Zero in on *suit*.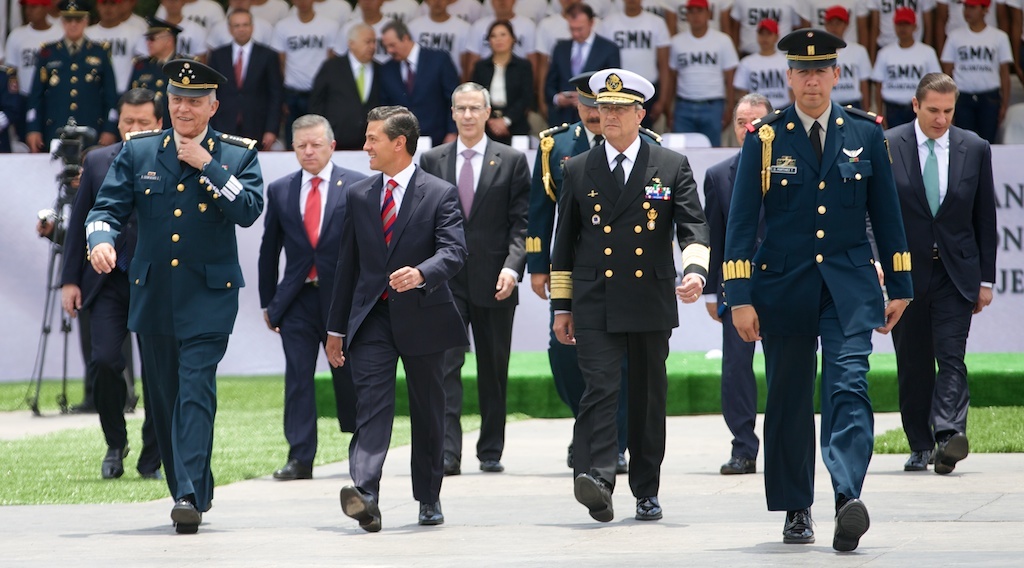
Zeroed in: 58 141 158 448.
